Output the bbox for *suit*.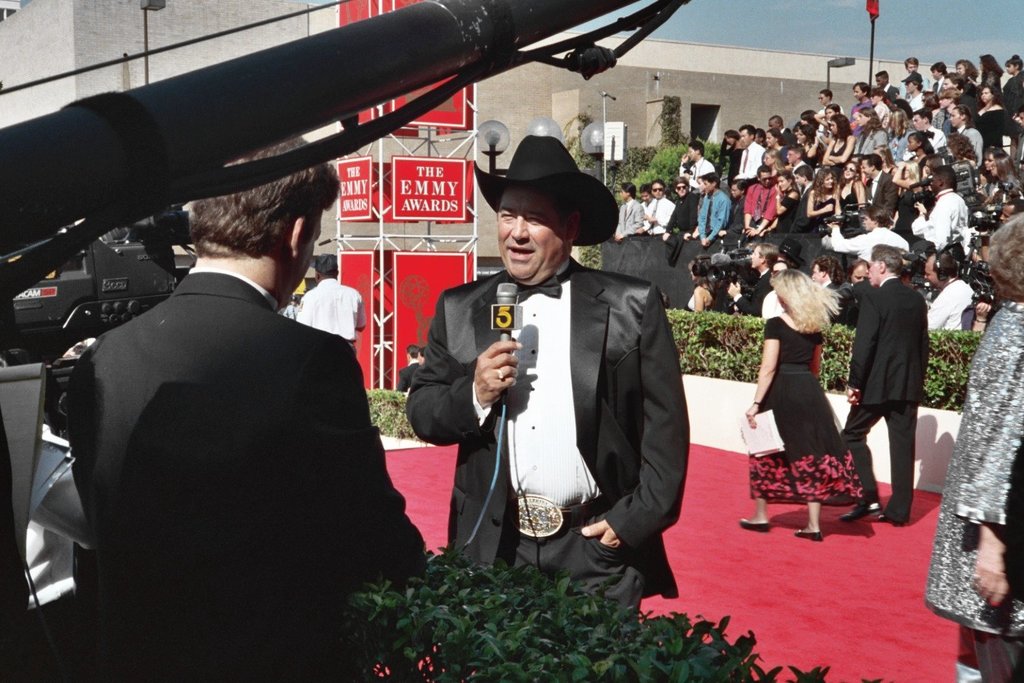
(66,264,440,682).
